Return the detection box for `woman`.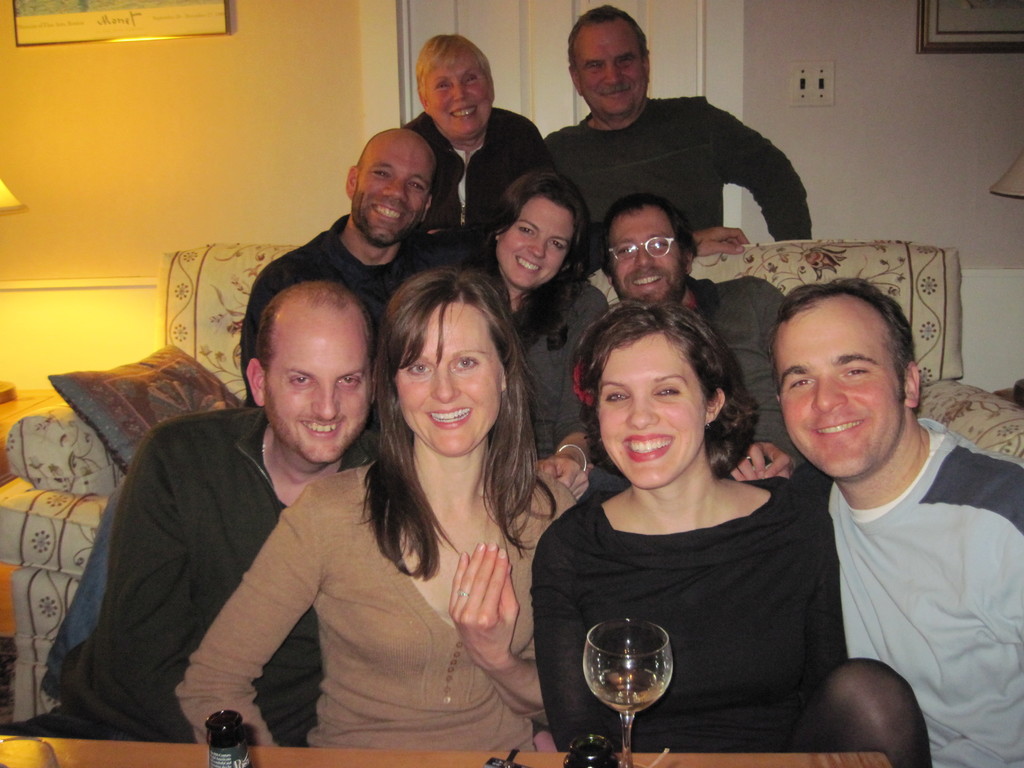
(462, 170, 610, 495).
